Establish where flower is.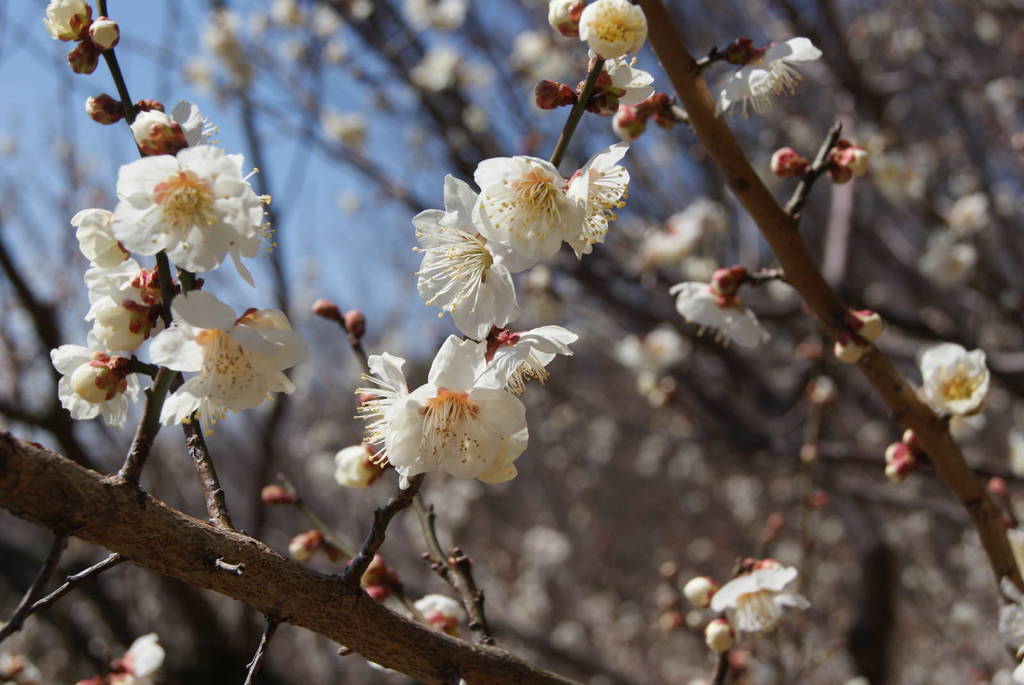
Established at x1=77 y1=631 x2=168 y2=684.
